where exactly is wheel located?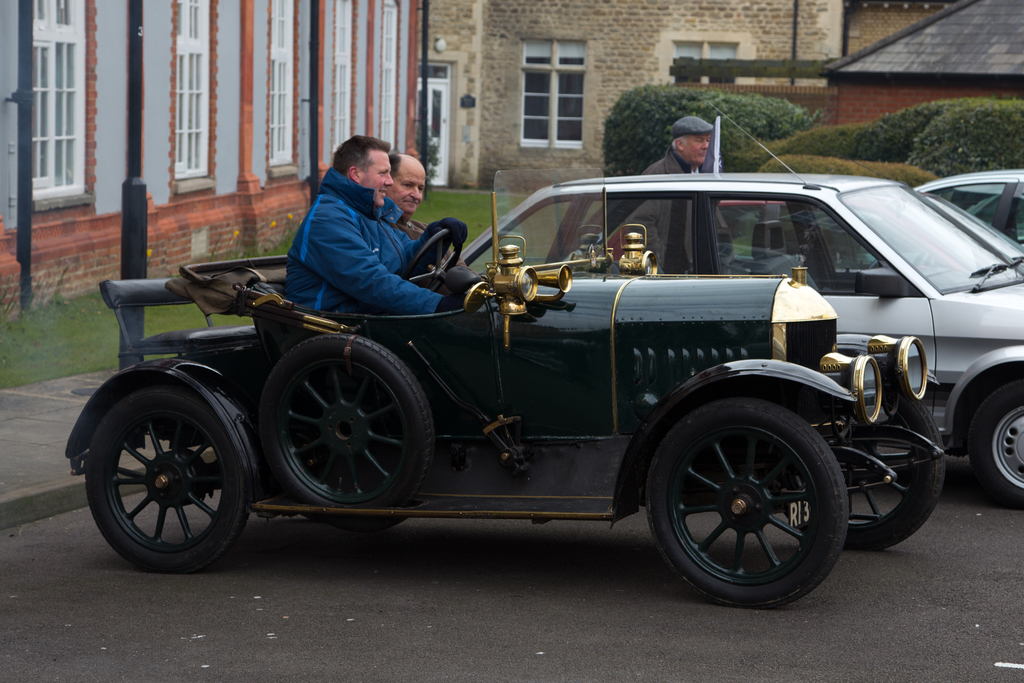
Its bounding box is pyautogui.locateOnScreen(968, 379, 1023, 506).
